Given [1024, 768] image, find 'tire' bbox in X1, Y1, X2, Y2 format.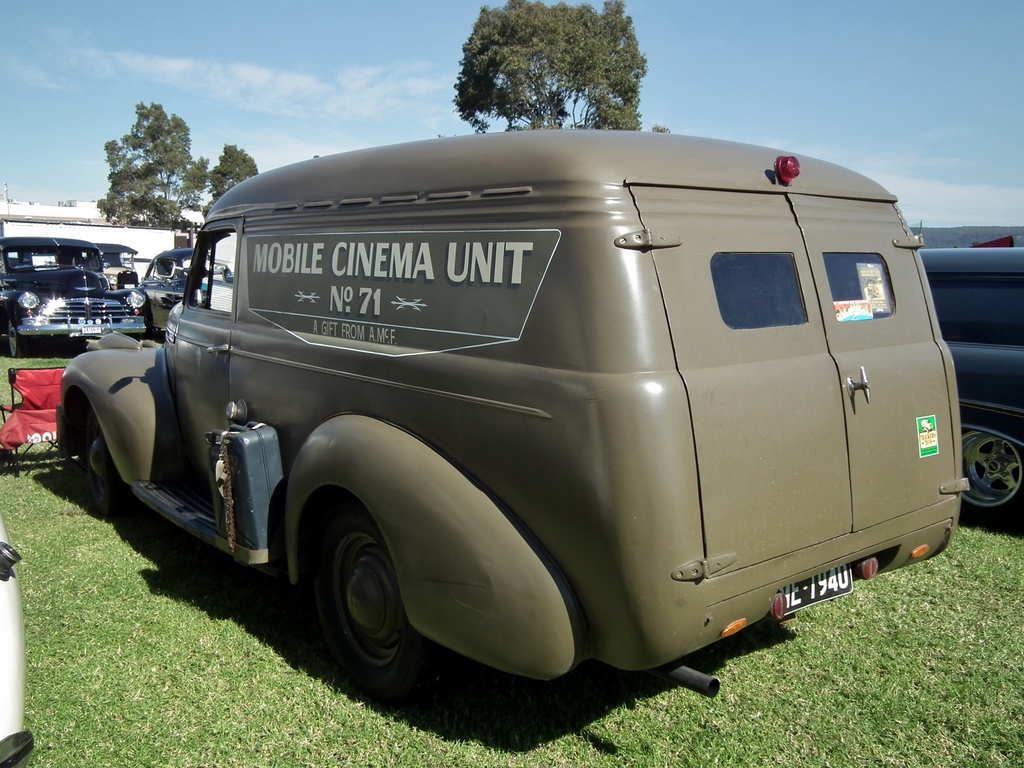
305, 514, 433, 694.
